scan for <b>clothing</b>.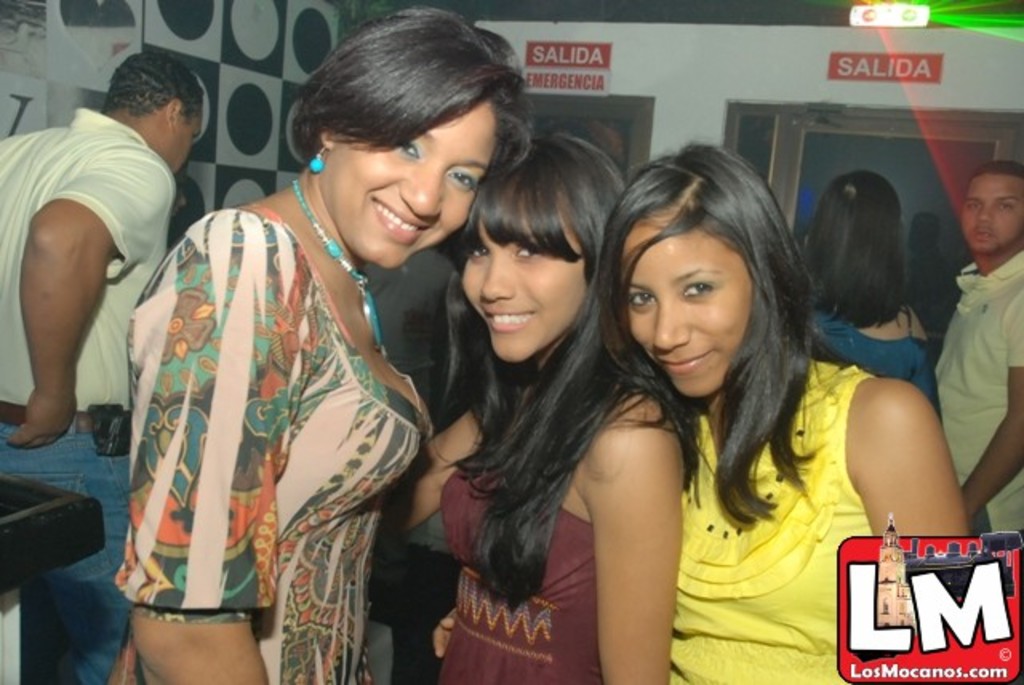
Scan result: BBox(669, 359, 874, 683).
